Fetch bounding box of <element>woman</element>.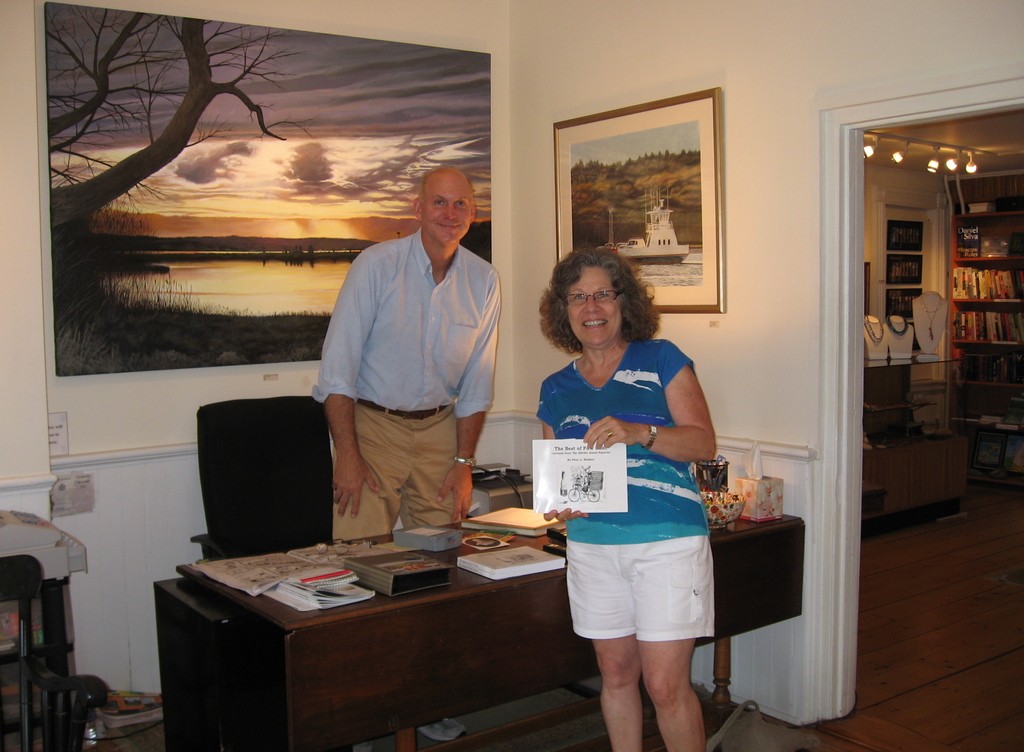
Bbox: 525:241:733:746.
